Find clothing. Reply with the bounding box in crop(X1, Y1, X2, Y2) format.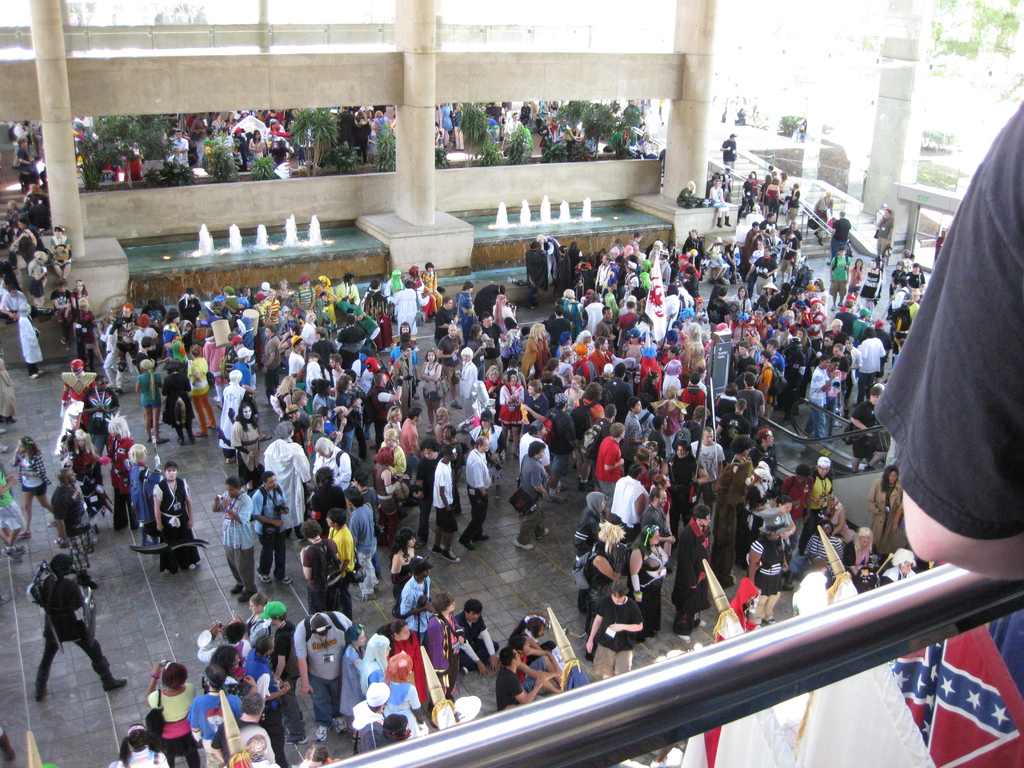
crop(12, 450, 48, 497).
